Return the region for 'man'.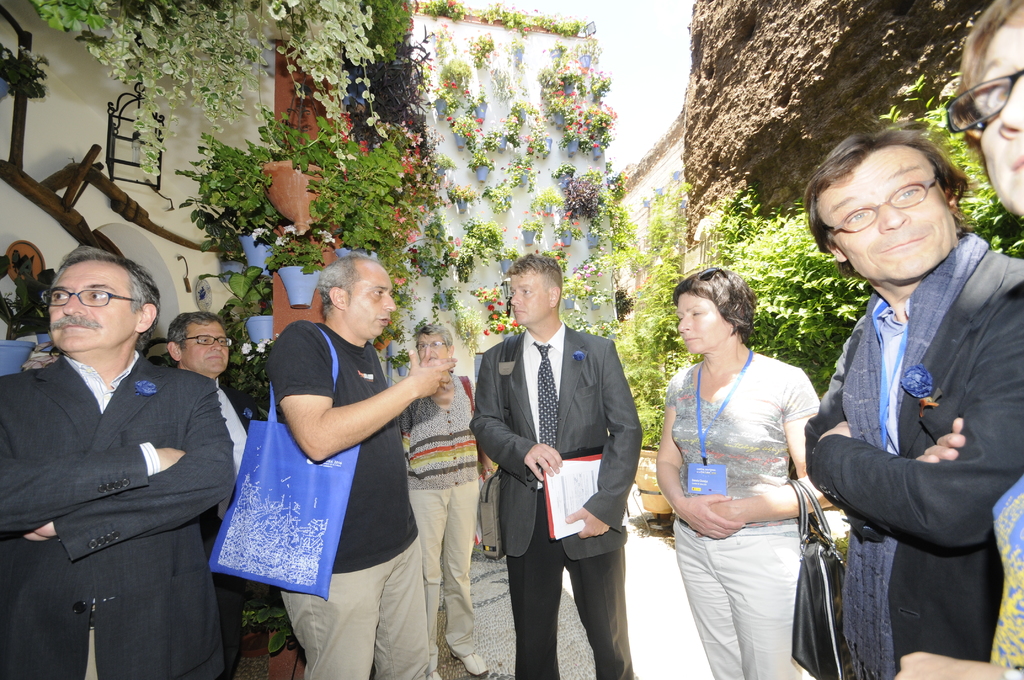
crop(468, 255, 643, 679).
